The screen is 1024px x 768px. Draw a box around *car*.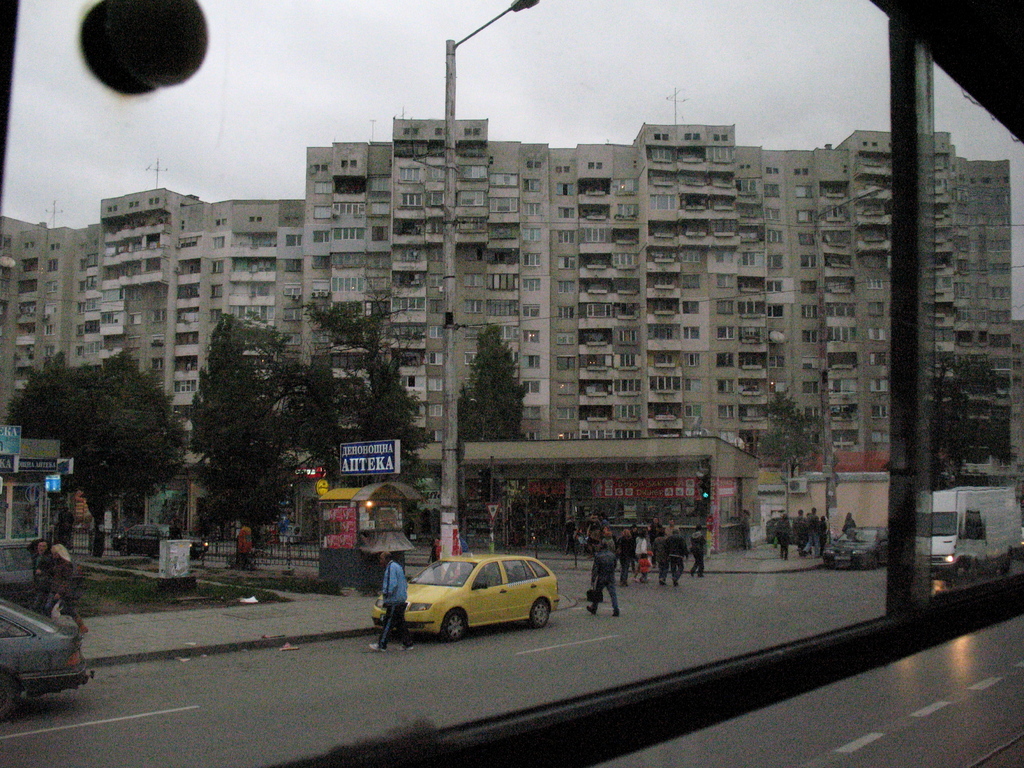
left=374, top=549, right=563, bottom=637.
